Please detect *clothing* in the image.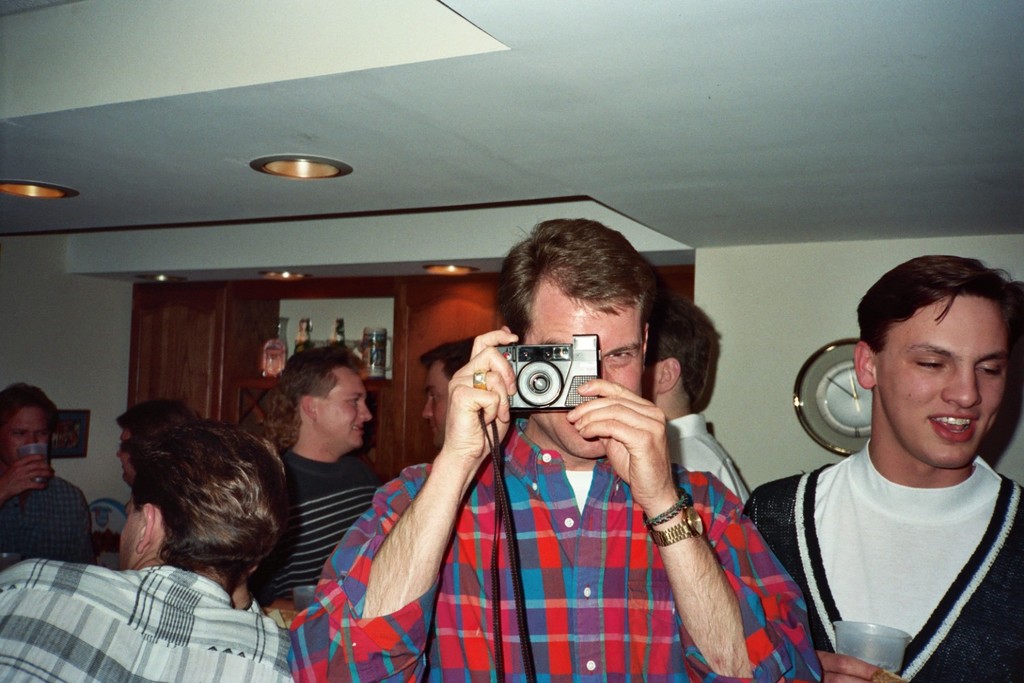
29,564,335,675.
